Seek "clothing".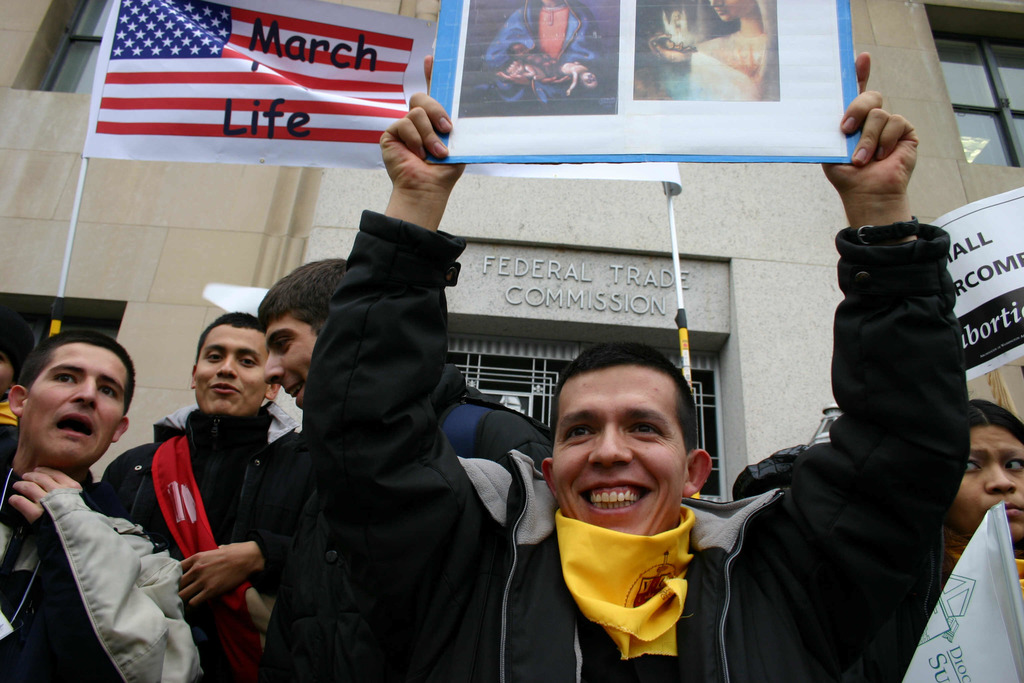
(255, 359, 555, 682).
